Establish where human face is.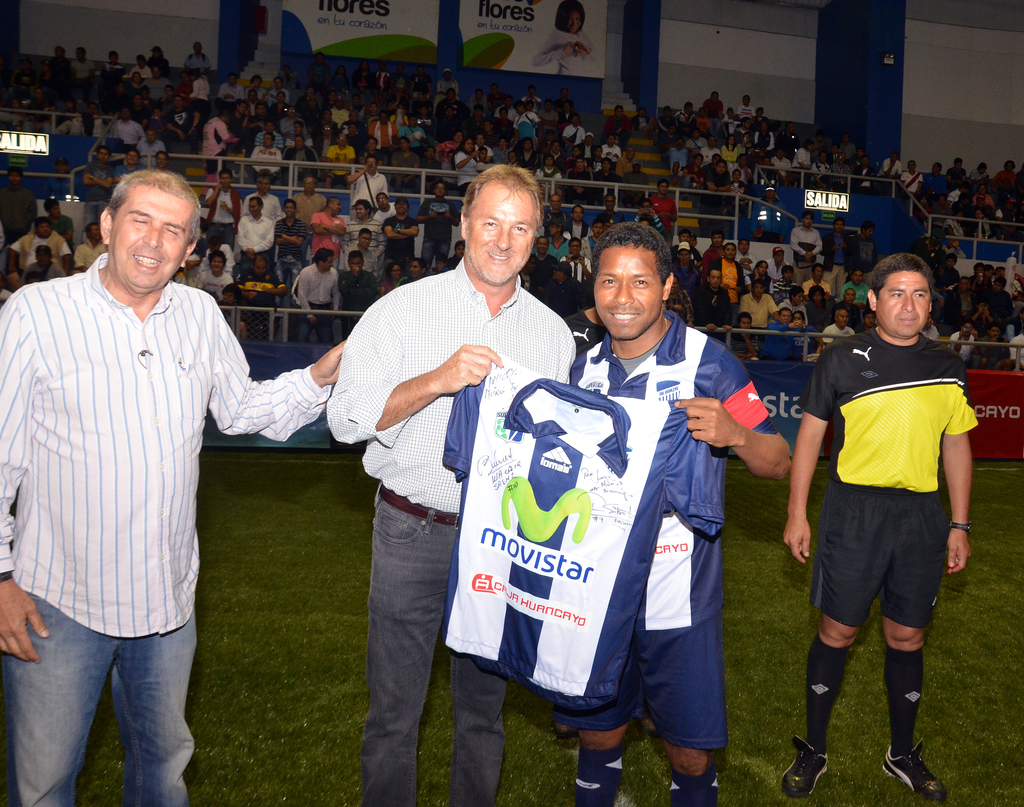
Established at [398,138,406,149].
